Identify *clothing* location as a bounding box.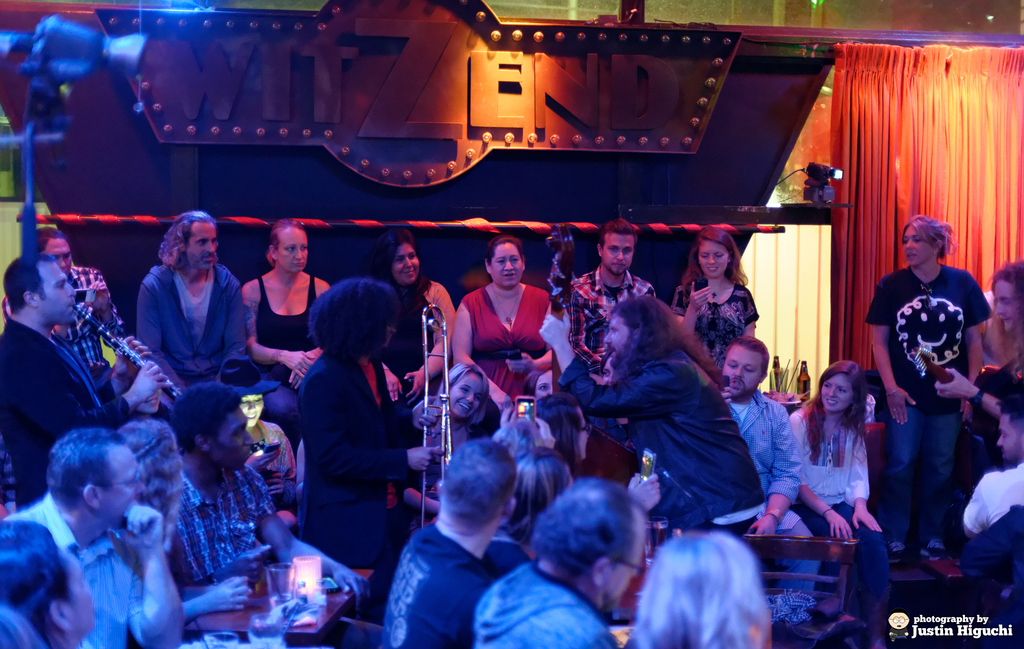
[left=456, top=267, right=563, bottom=411].
